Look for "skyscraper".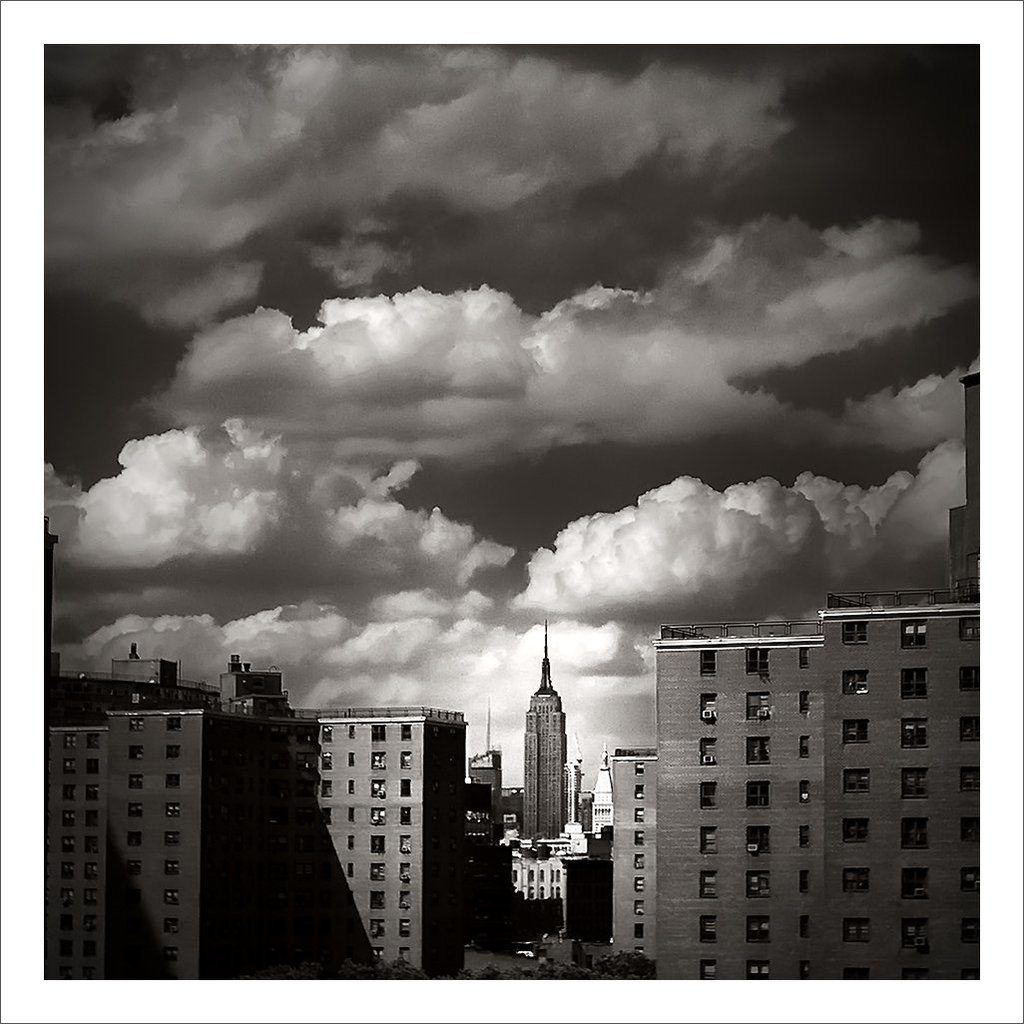
Found: {"left": 524, "top": 613, "right": 565, "bottom": 834}.
